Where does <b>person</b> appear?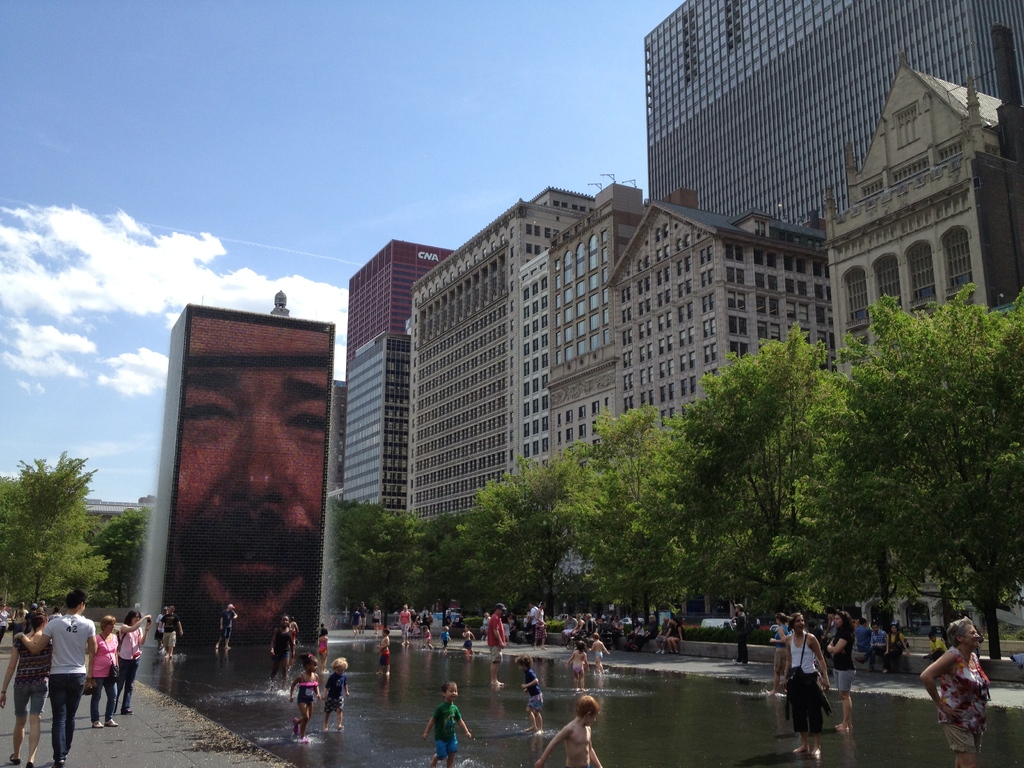
Appears at locate(671, 618, 684, 655).
